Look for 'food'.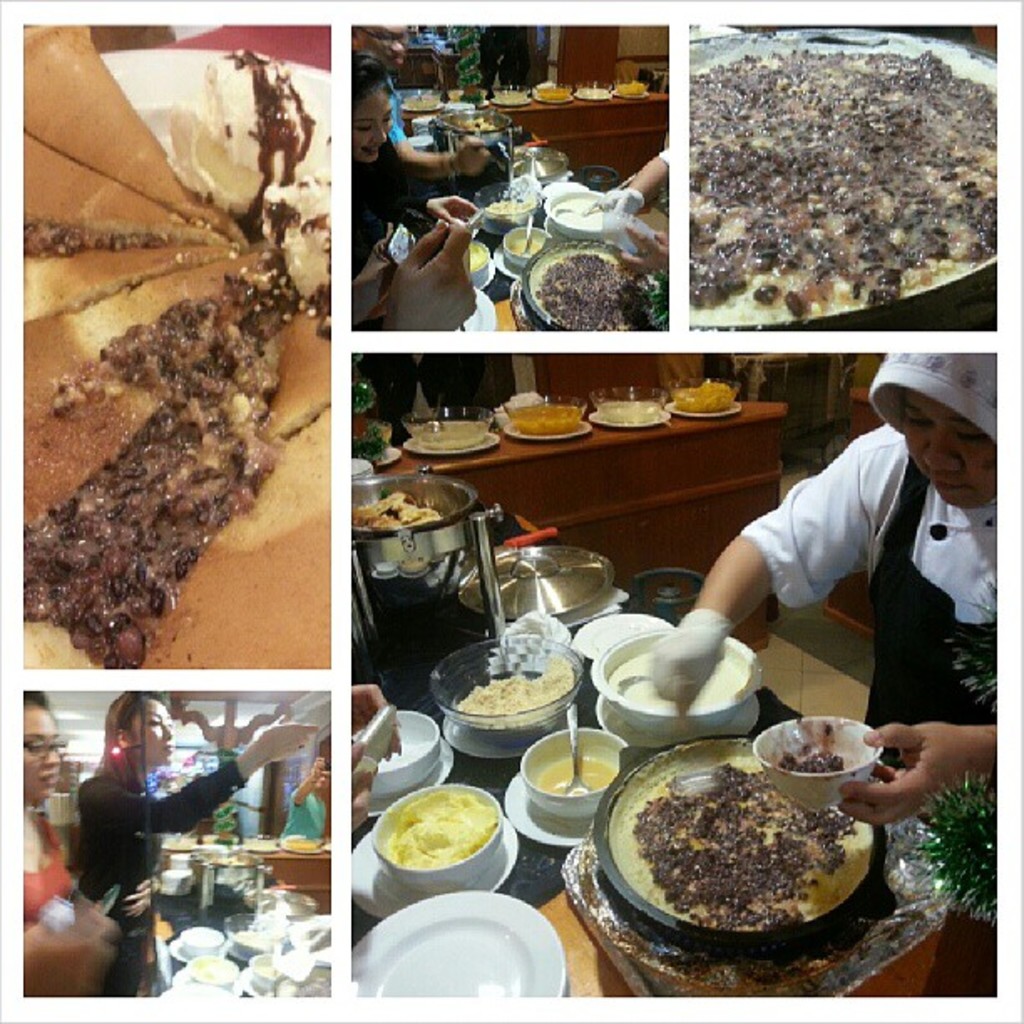
Found: {"x1": 455, "y1": 112, "x2": 495, "y2": 132}.
